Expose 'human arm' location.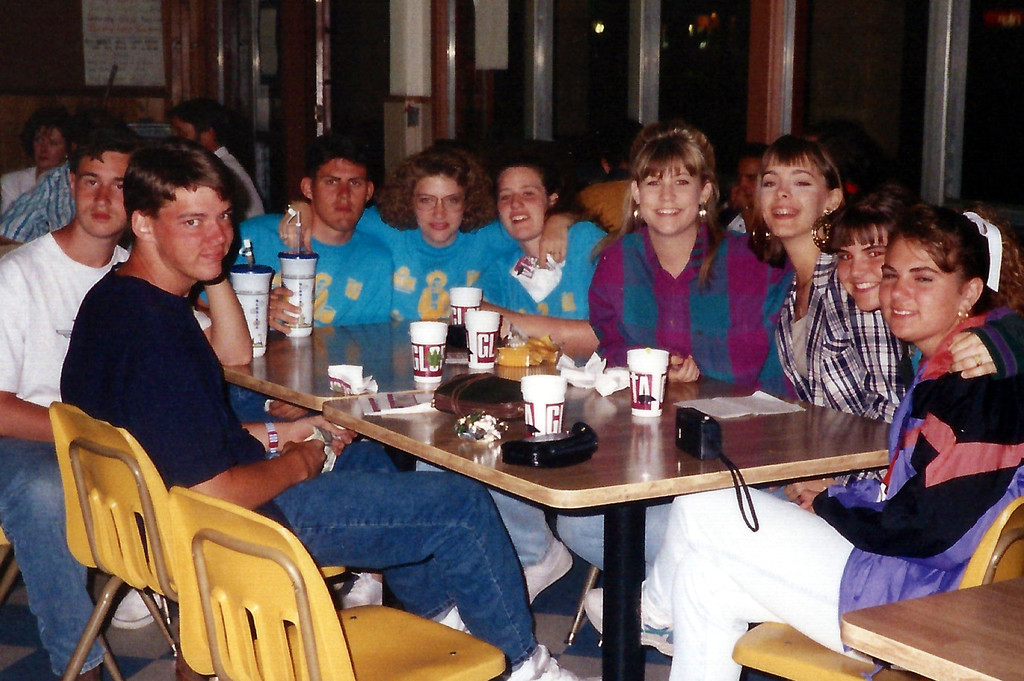
Exposed at Rect(141, 304, 330, 515).
